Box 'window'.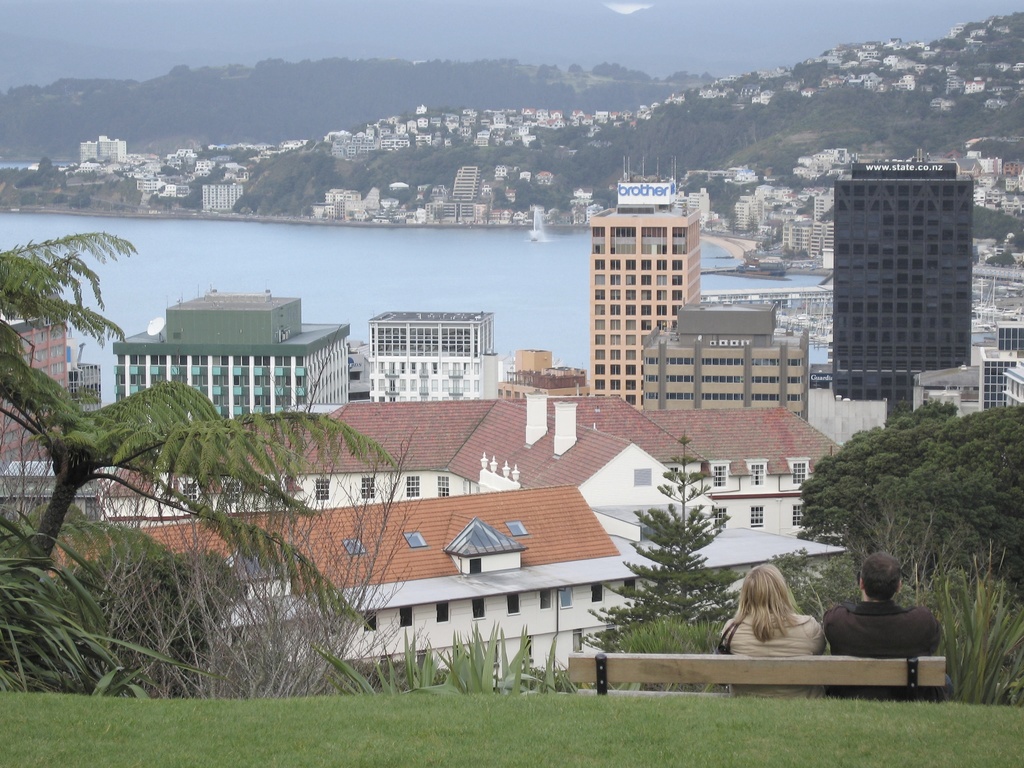
{"x1": 435, "y1": 600, "x2": 452, "y2": 623}.
